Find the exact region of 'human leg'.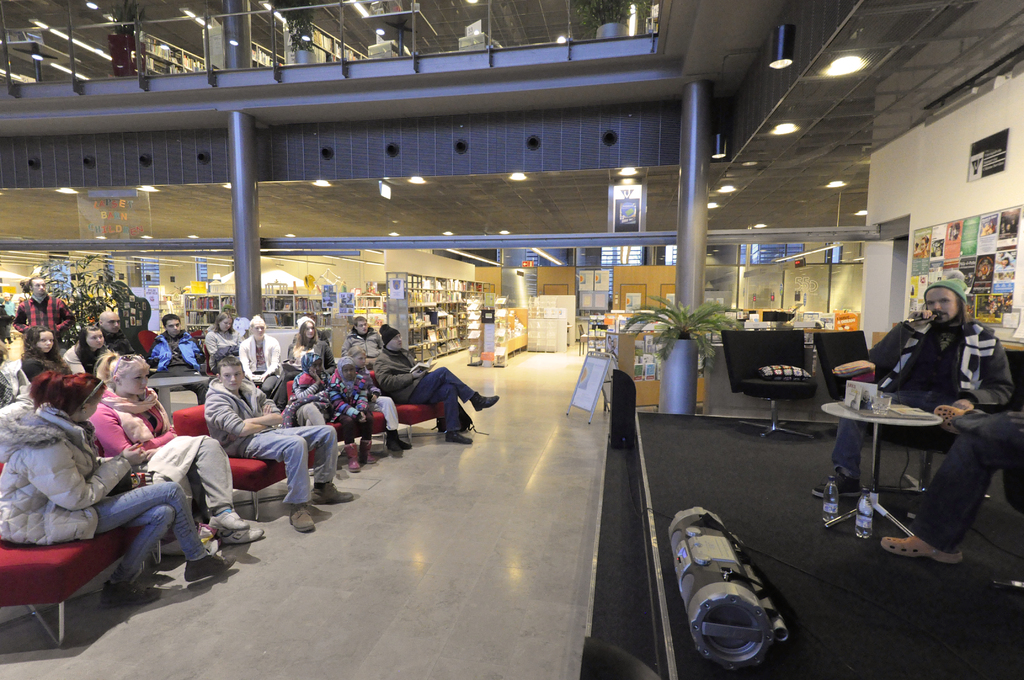
Exact region: bbox=[409, 365, 499, 444].
